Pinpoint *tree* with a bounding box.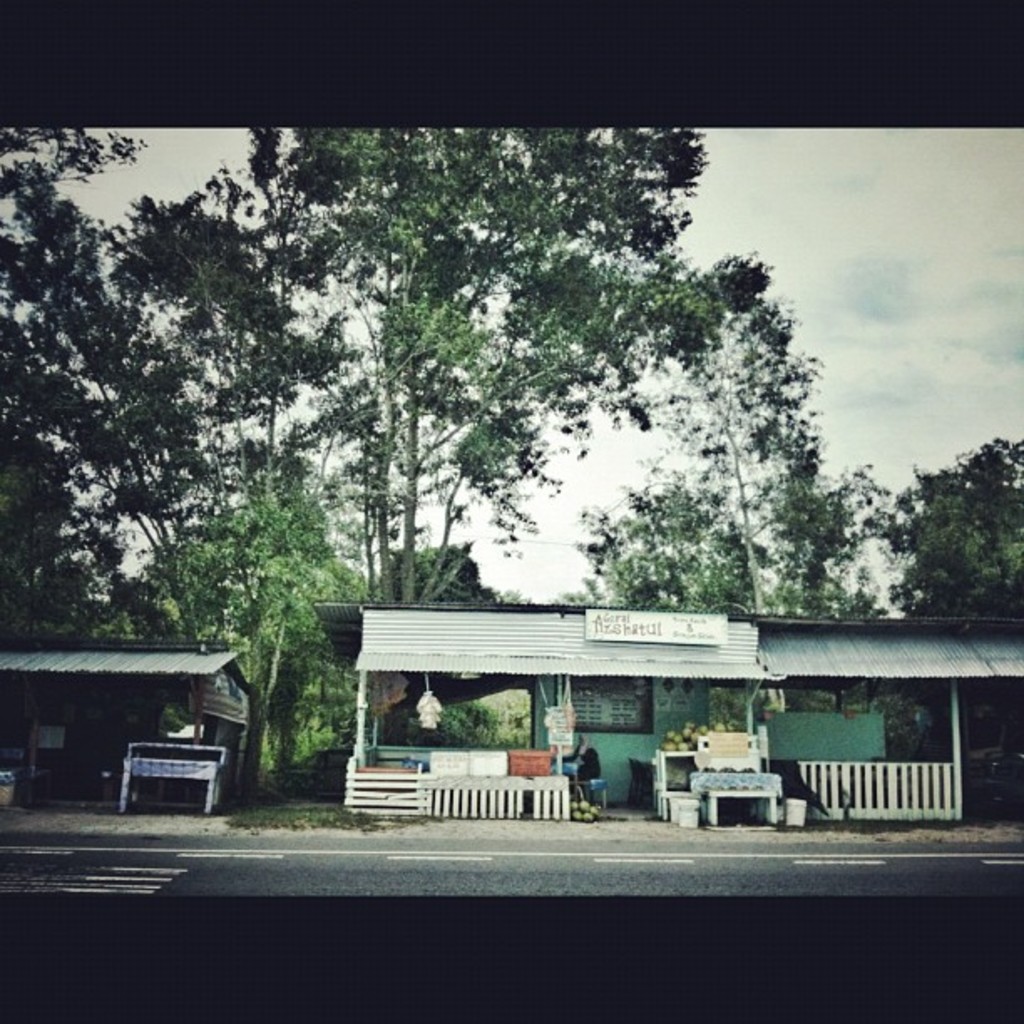
x1=177 y1=482 x2=378 y2=790.
